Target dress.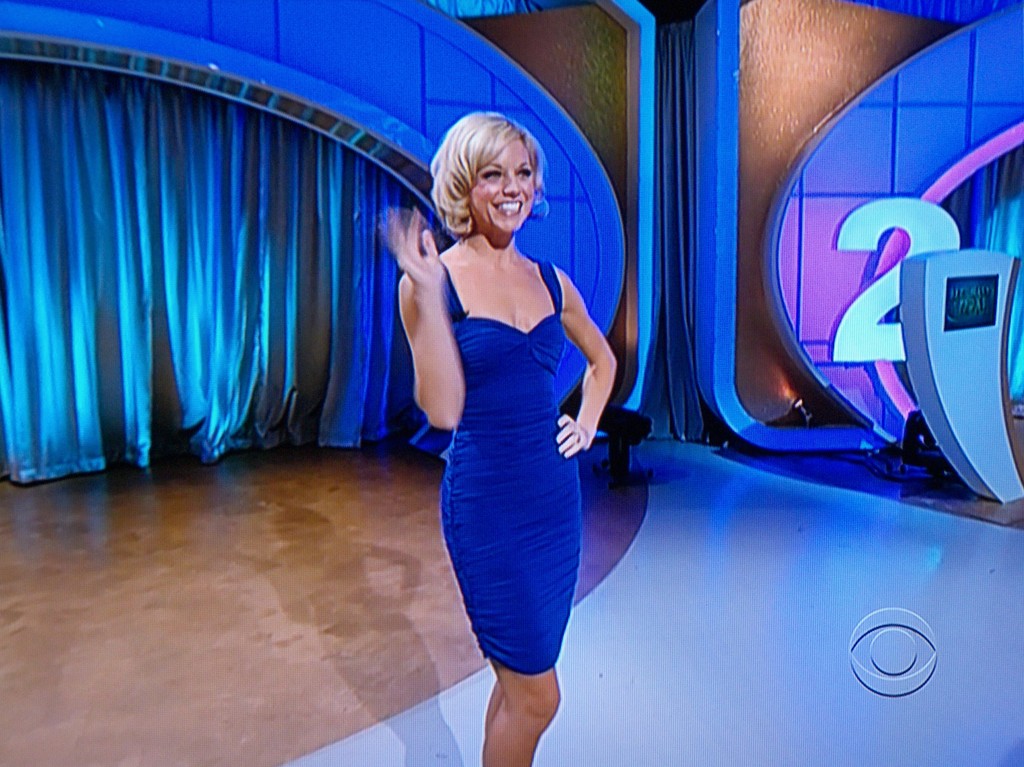
Target region: region(408, 254, 581, 672).
